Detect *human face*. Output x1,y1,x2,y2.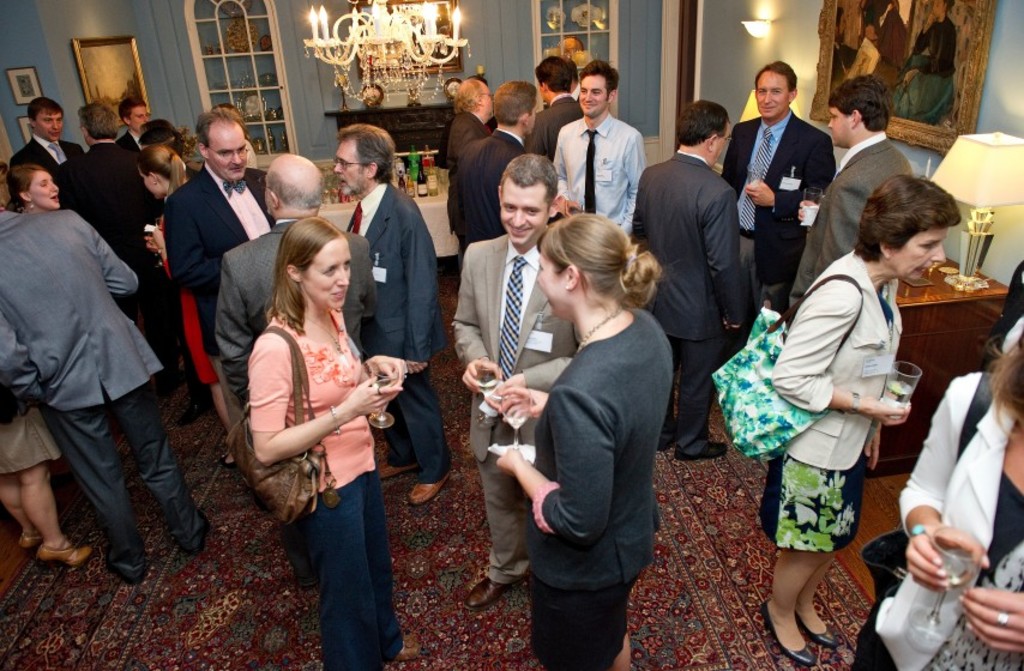
303,235,353,308.
